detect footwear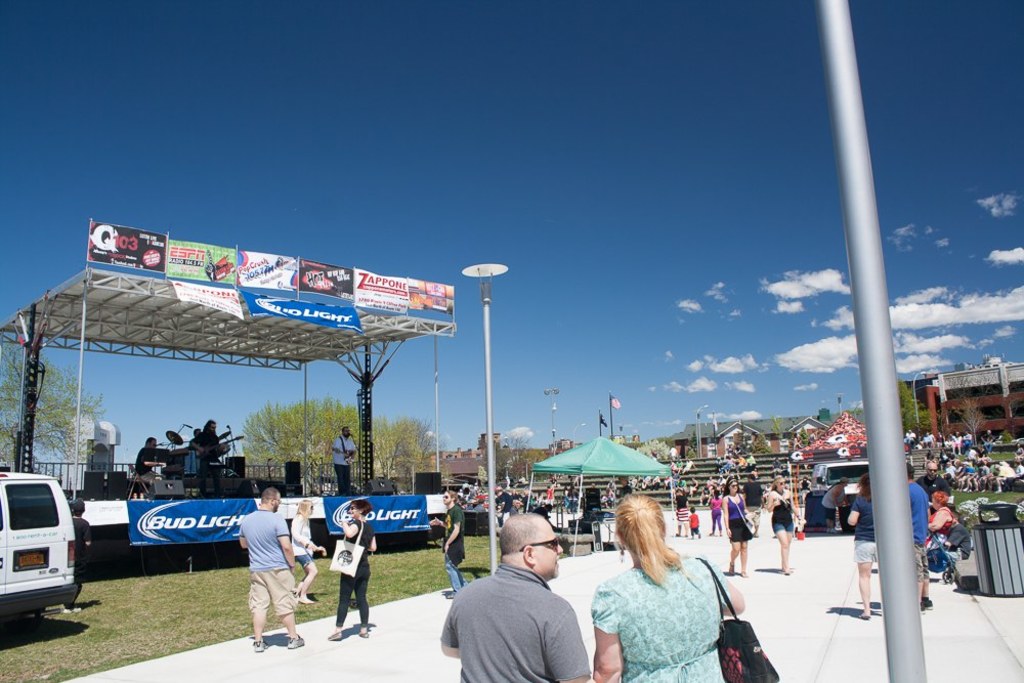
select_region(779, 567, 793, 577)
